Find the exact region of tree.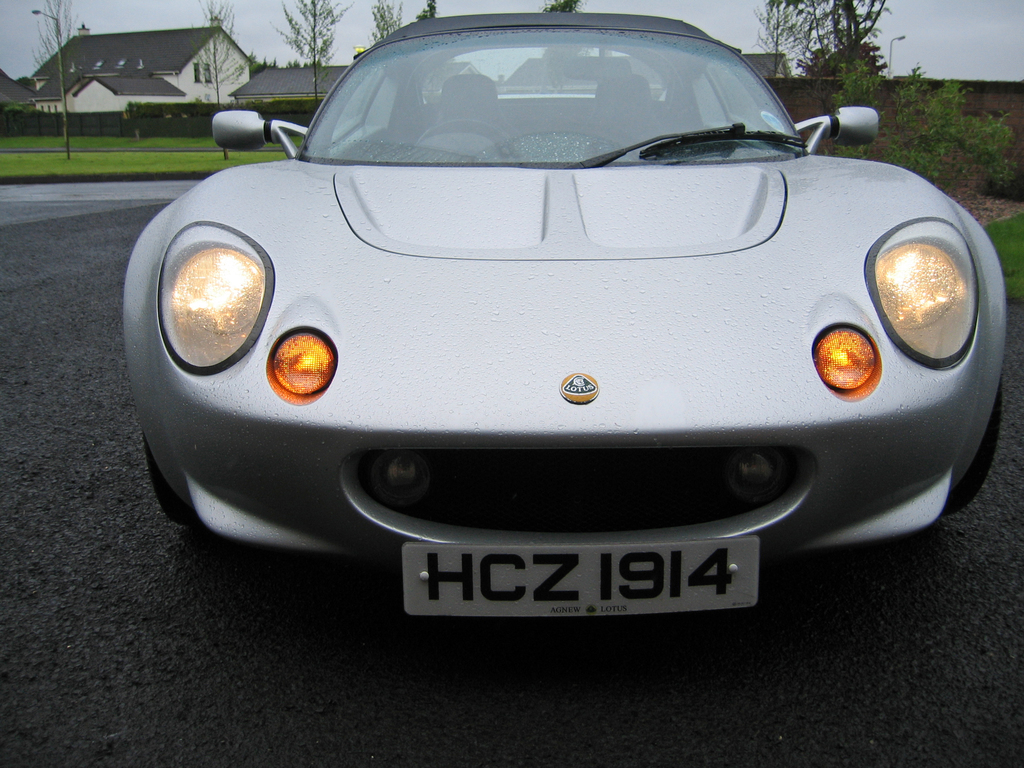
Exact region: [x1=365, y1=0, x2=407, y2=40].
